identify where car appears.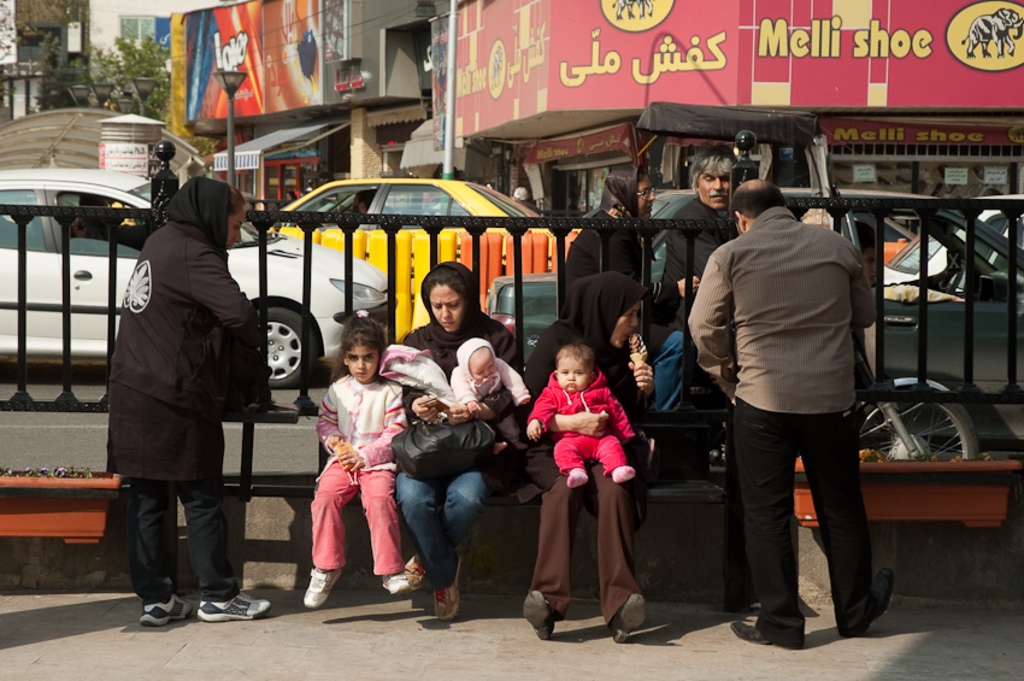
Appears at {"left": 266, "top": 177, "right": 552, "bottom": 234}.
